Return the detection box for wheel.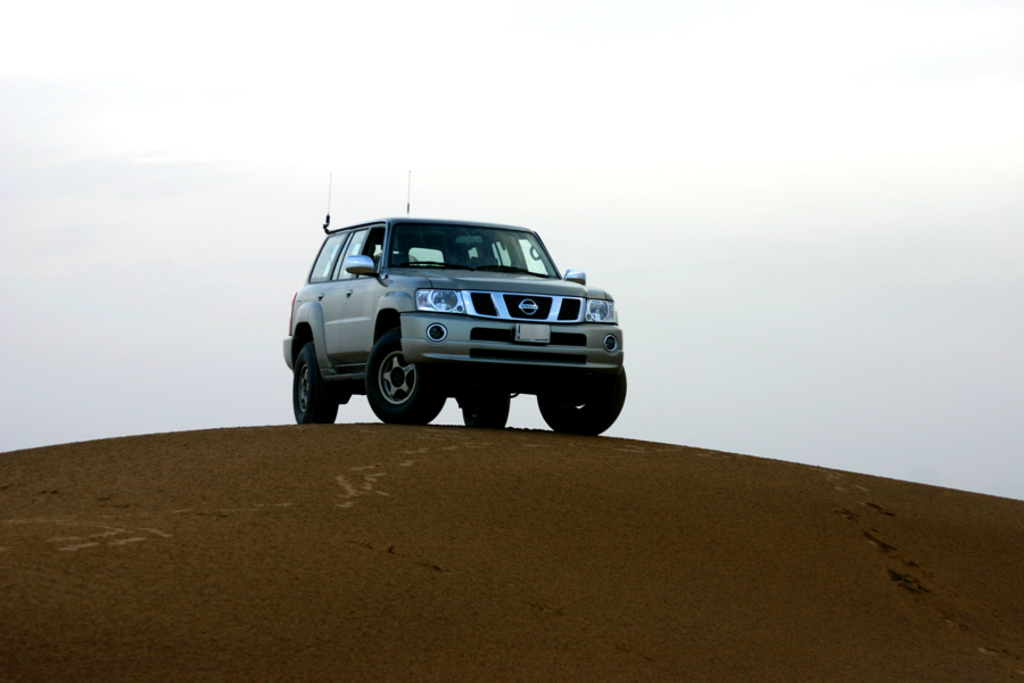
BBox(536, 363, 627, 435).
